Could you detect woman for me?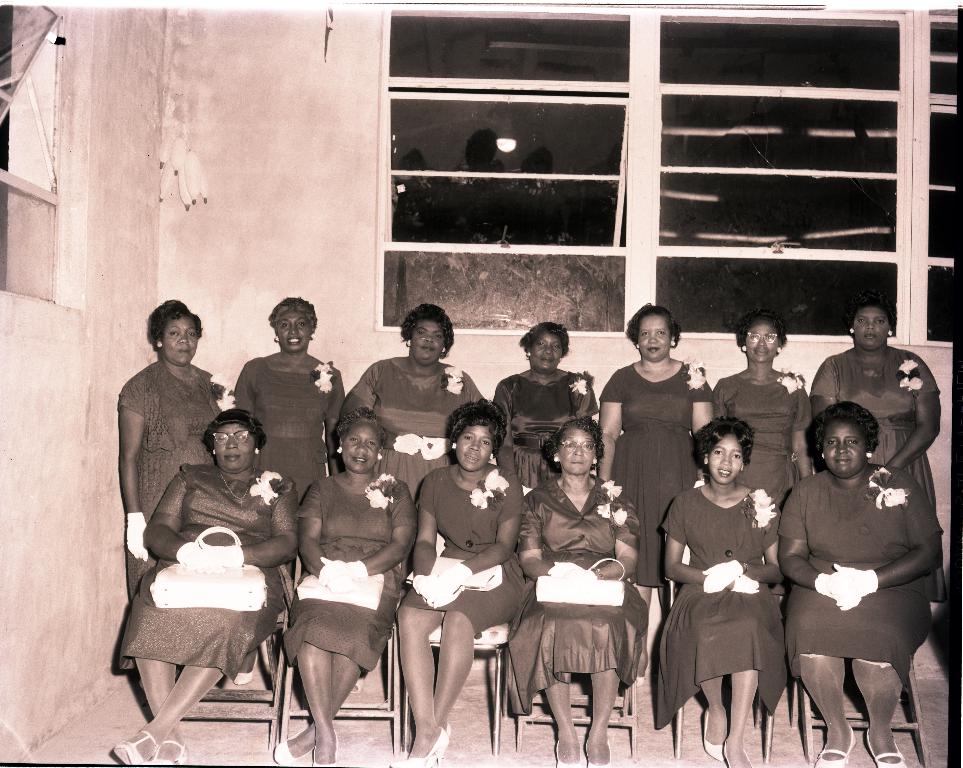
Detection result: 813/294/947/603.
